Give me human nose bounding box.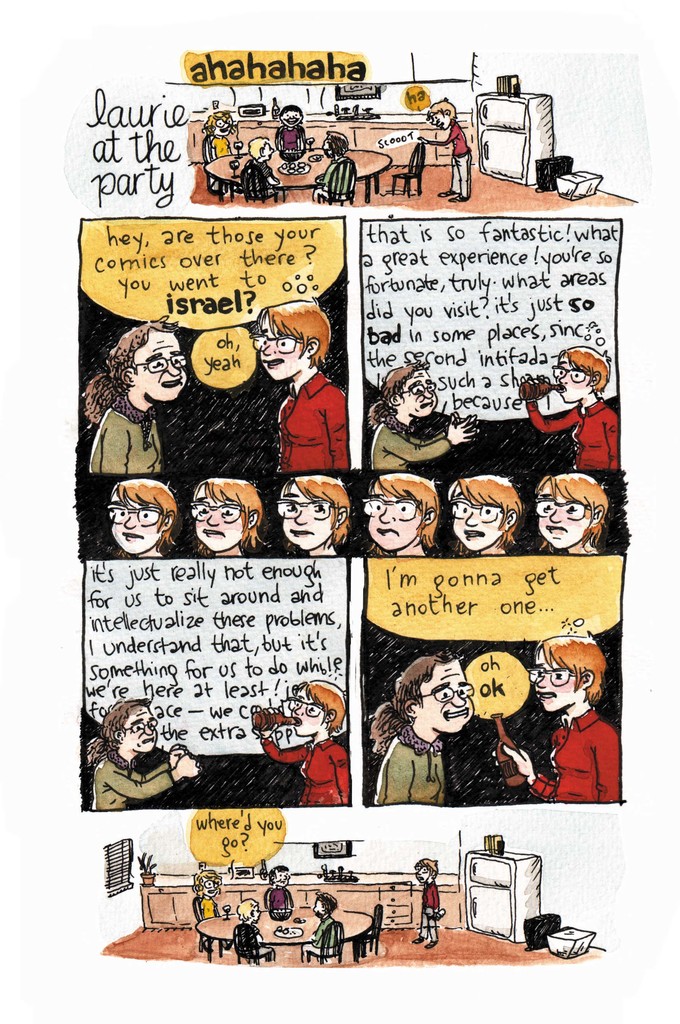
left=467, top=510, right=479, bottom=528.
